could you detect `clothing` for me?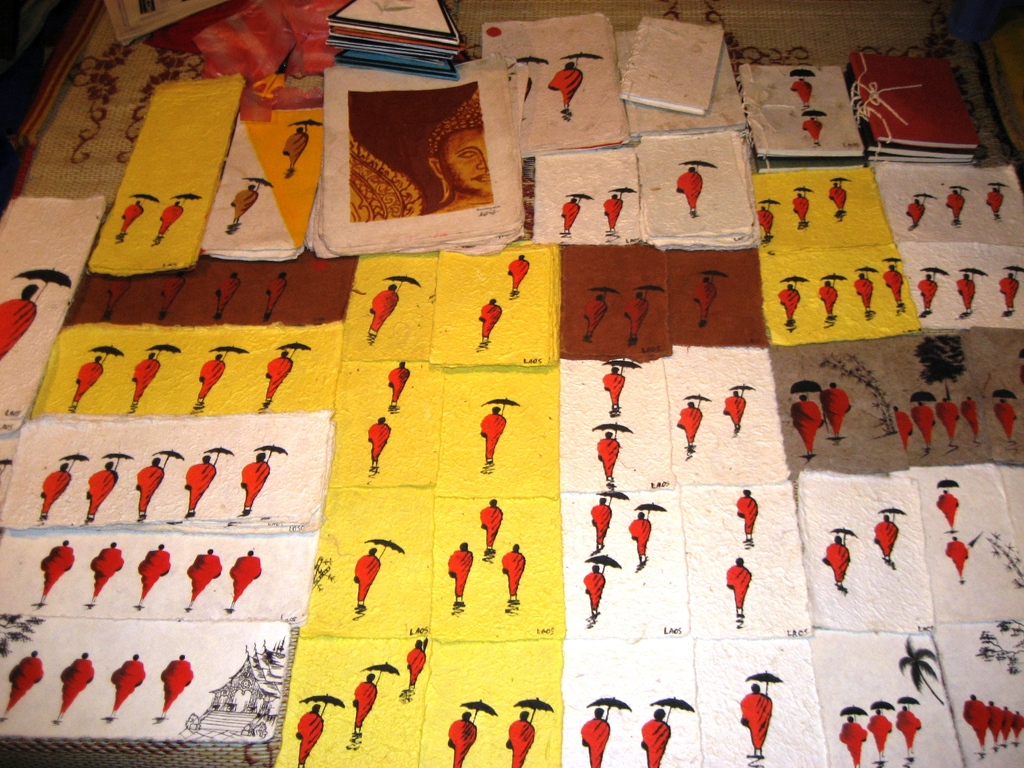
Detection result: box(606, 199, 625, 230).
